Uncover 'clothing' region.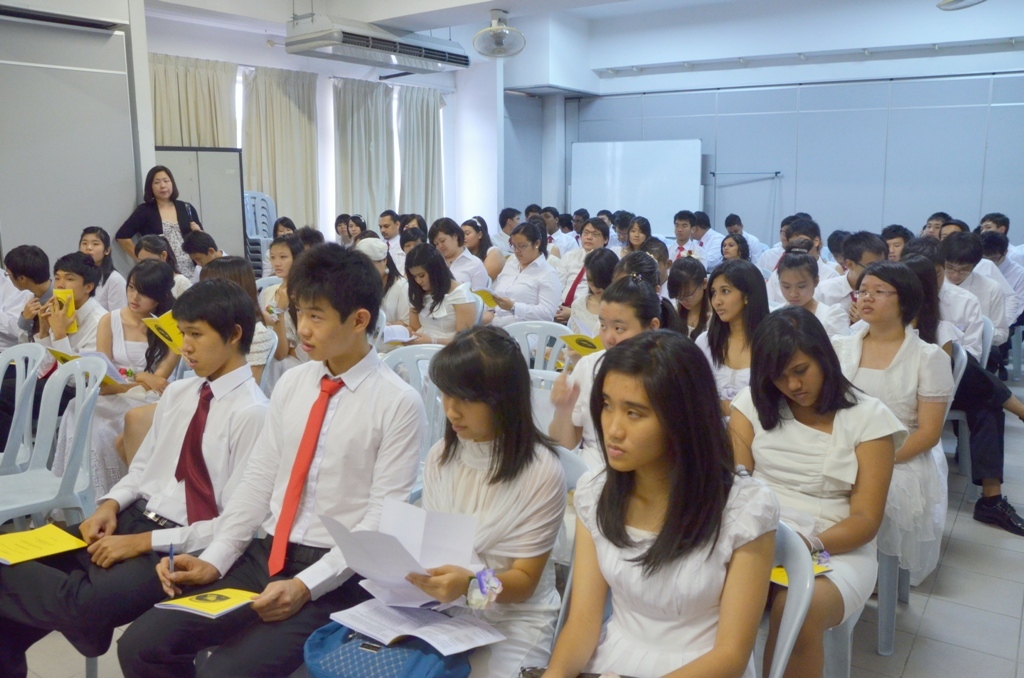
Uncovered: rect(691, 329, 764, 401).
